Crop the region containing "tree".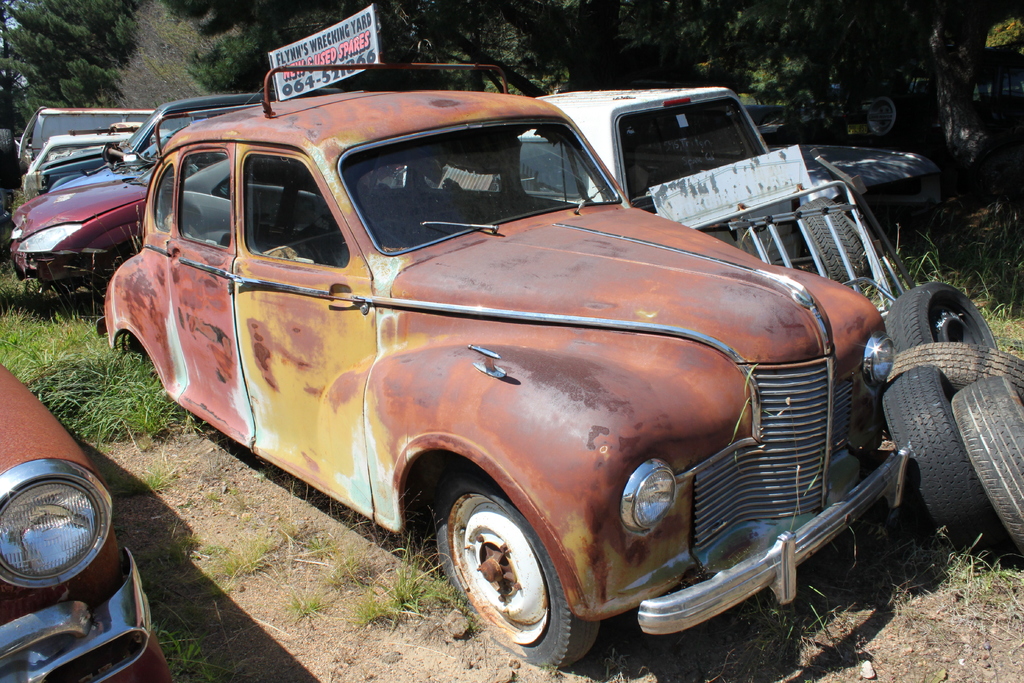
Crop region: (164,0,488,115).
